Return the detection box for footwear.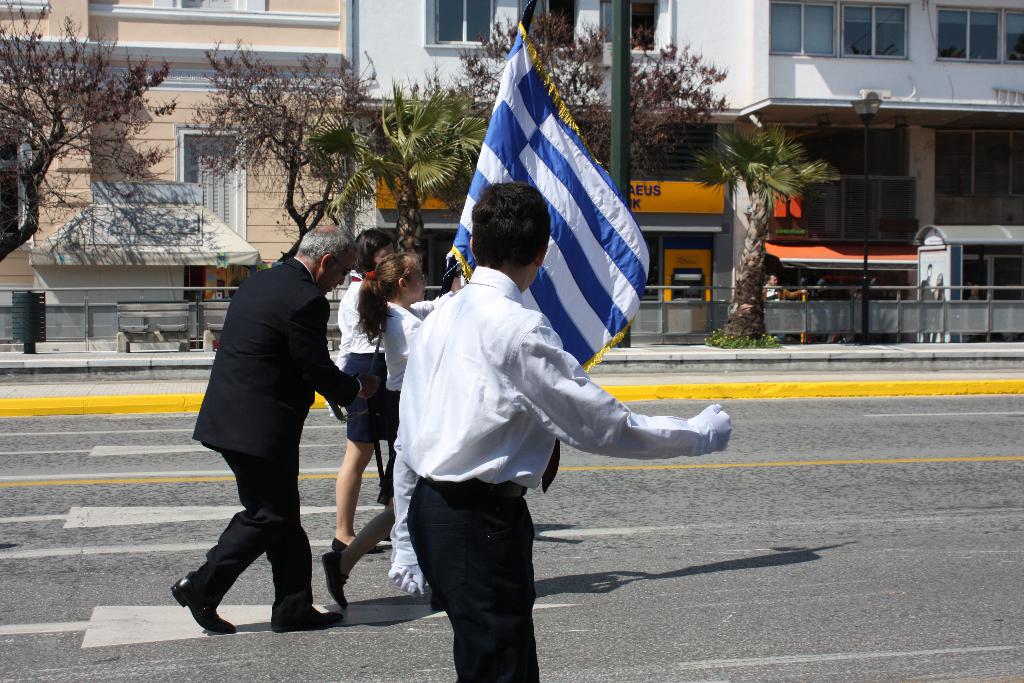
331, 536, 386, 553.
